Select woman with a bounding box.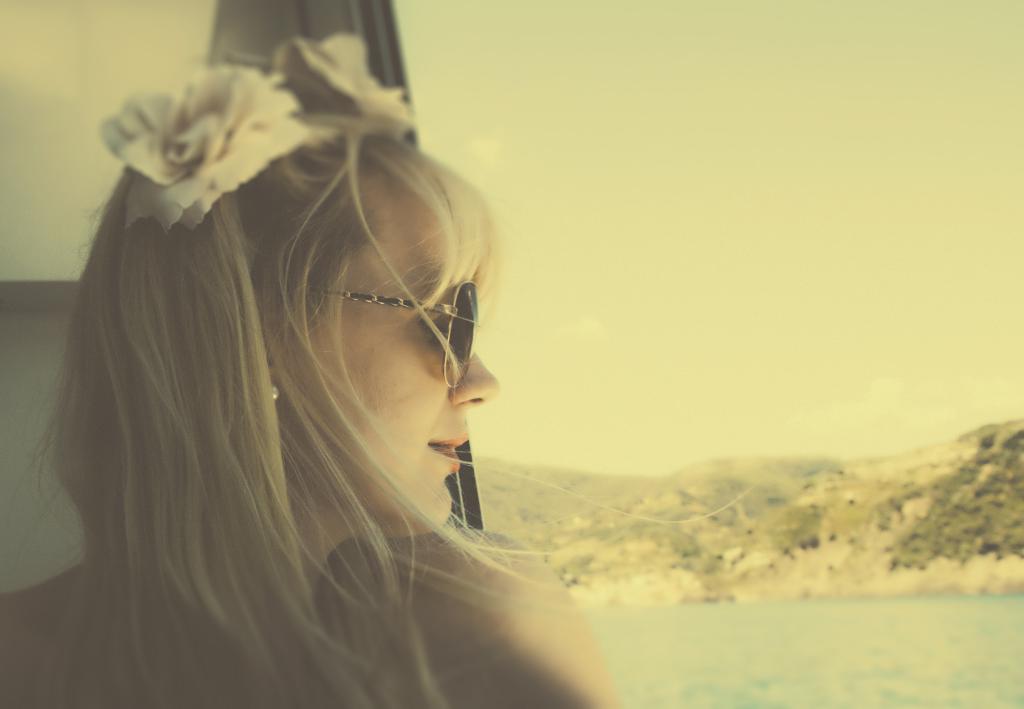
20, 26, 615, 696.
